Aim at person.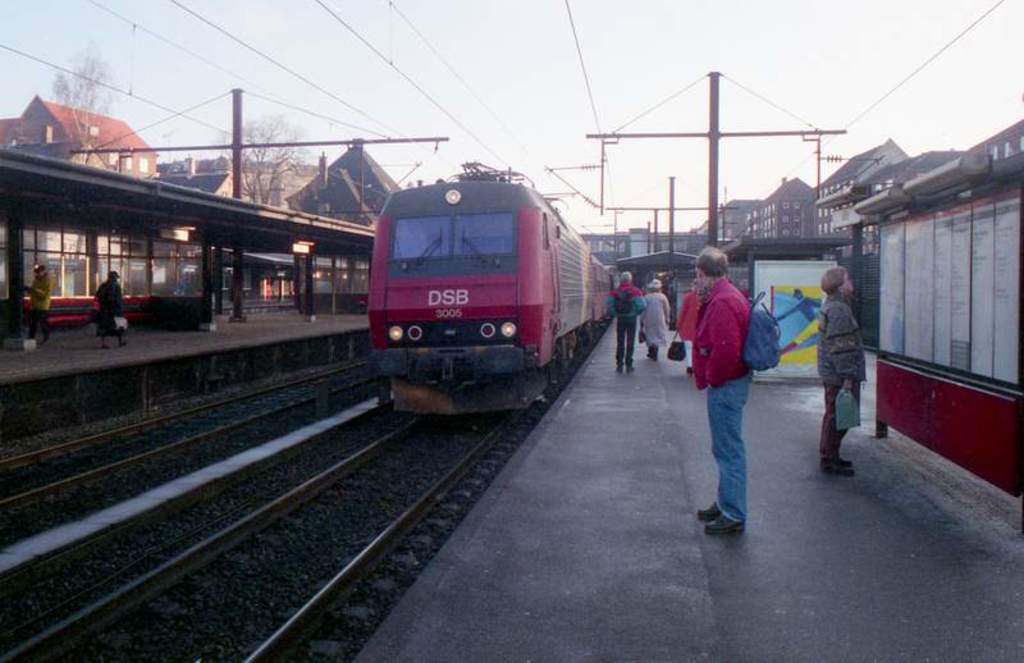
Aimed at (814,261,868,479).
